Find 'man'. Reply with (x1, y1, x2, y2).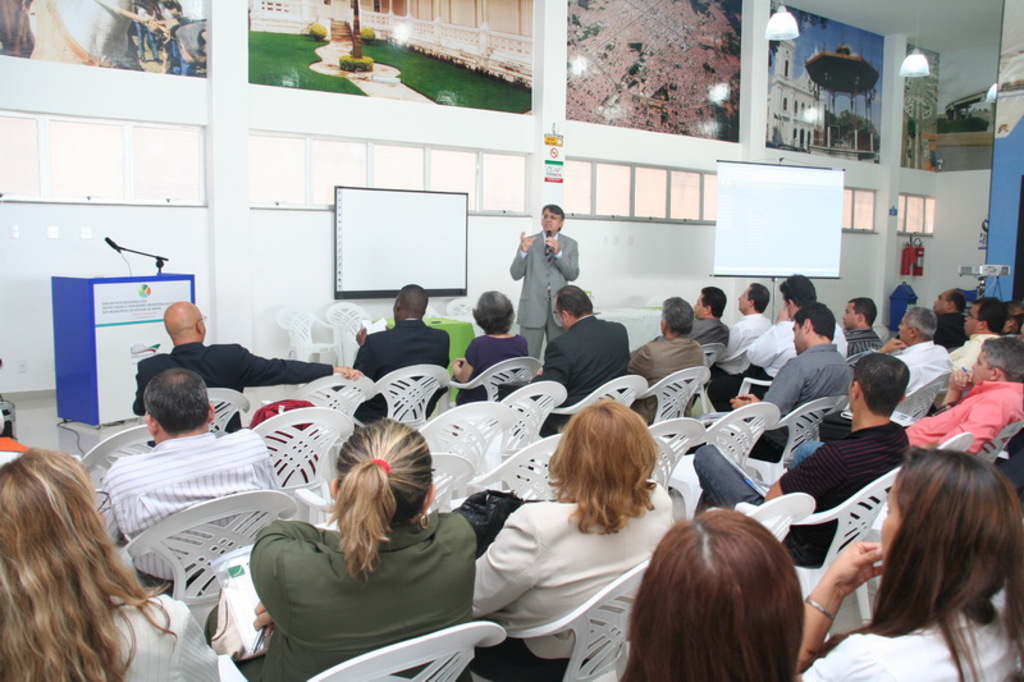
(901, 329, 1023, 457).
